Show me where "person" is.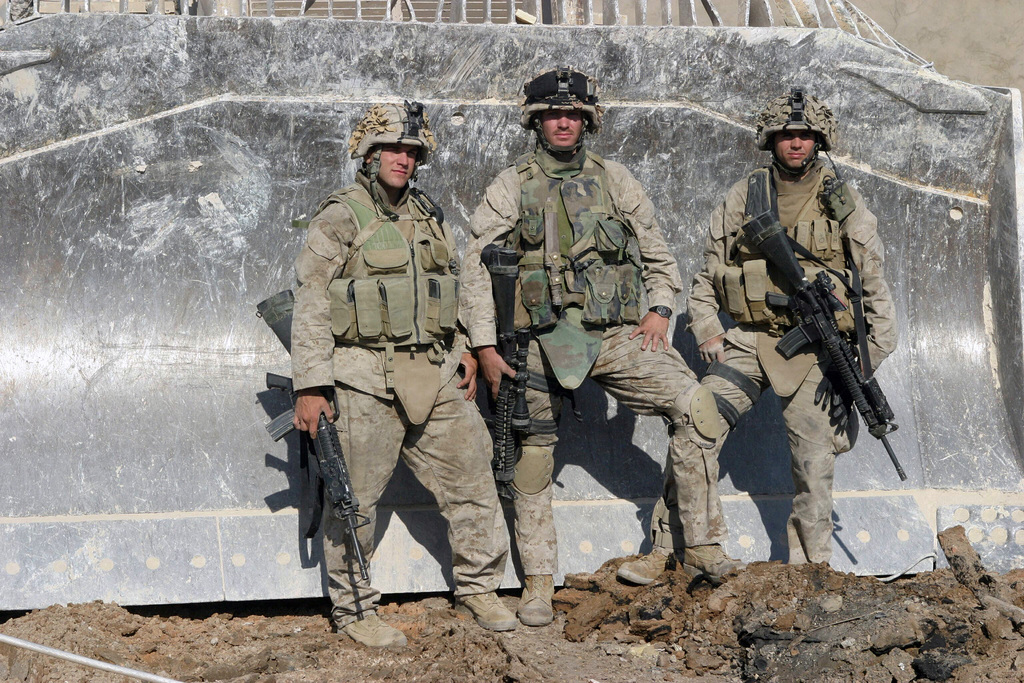
"person" is at [615, 89, 899, 587].
